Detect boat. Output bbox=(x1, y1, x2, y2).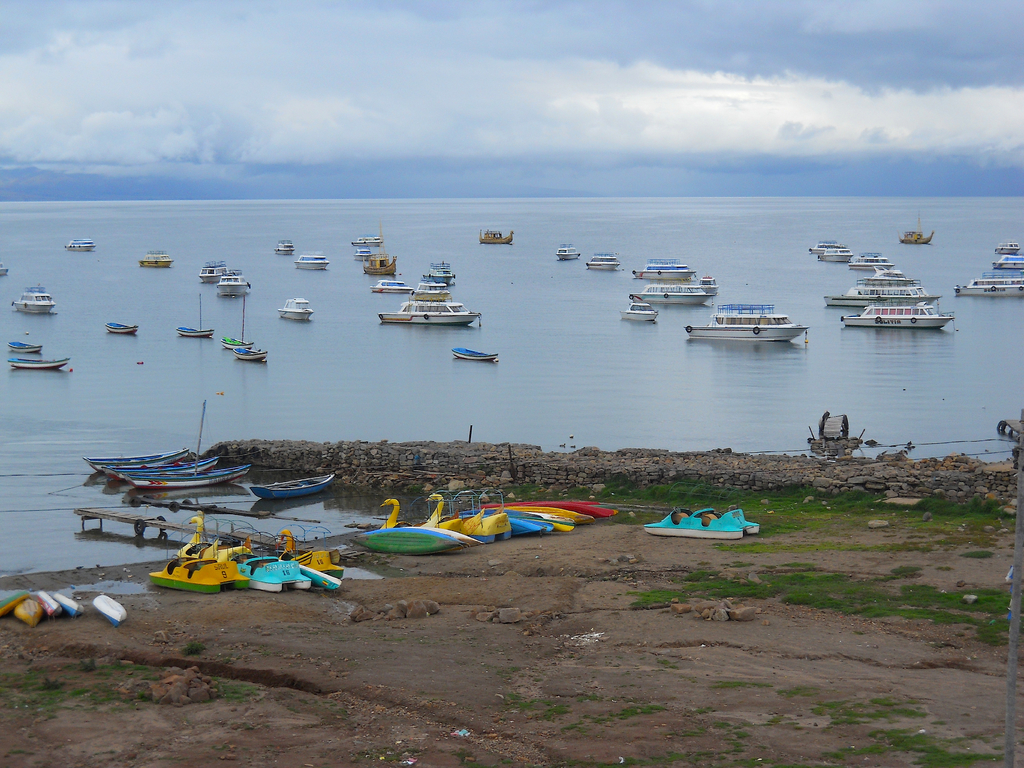
bbox=(367, 278, 411, 296).
